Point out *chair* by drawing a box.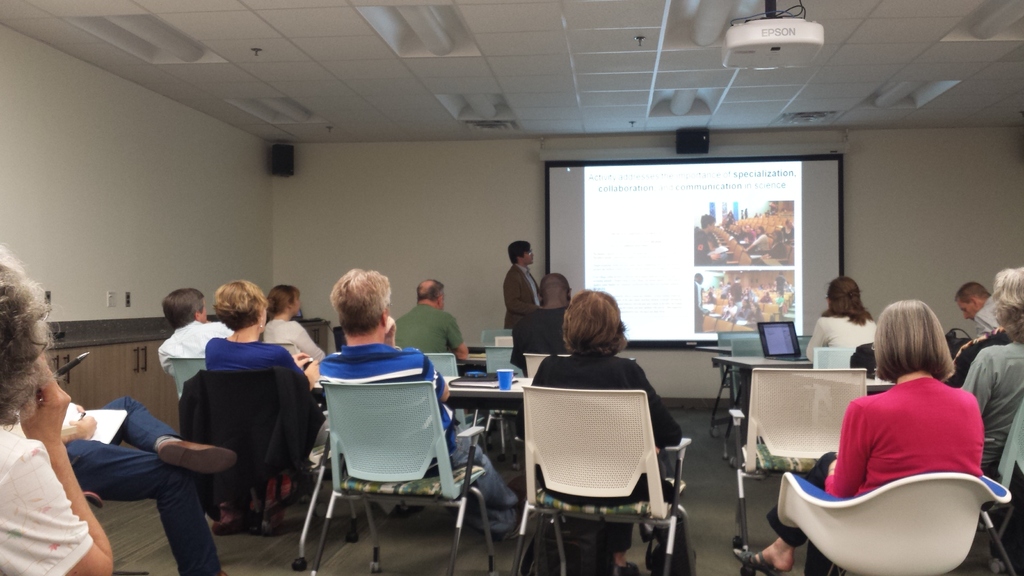
select_region(724, 335, 769, 454).
